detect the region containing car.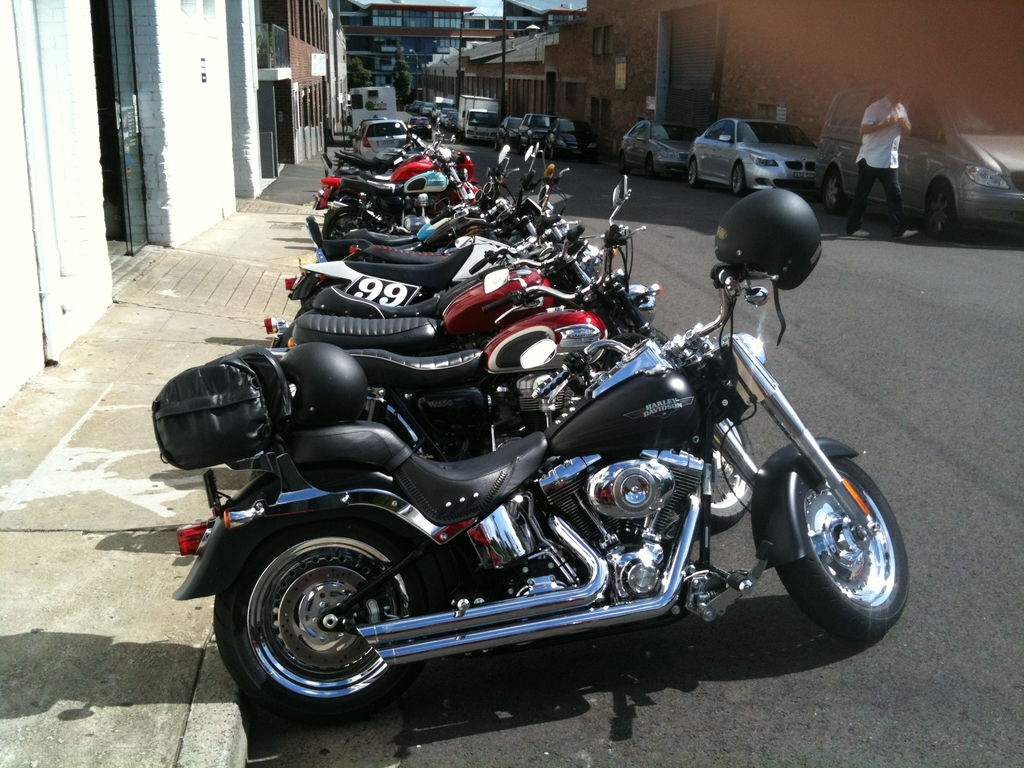
region(618, 119, 705, 180).
